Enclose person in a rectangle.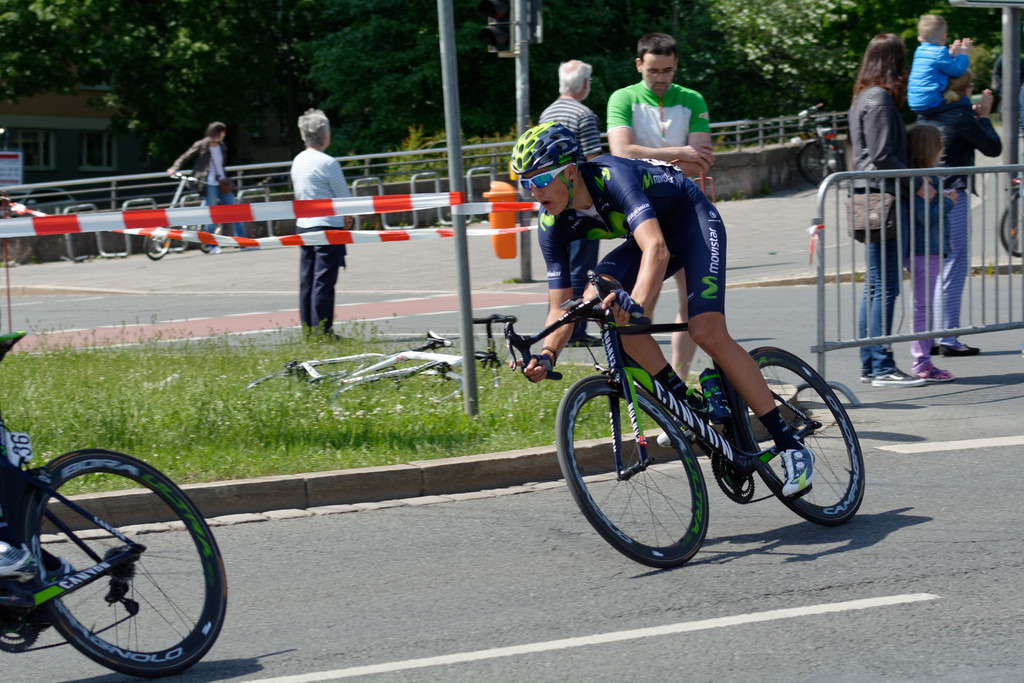
534,60,607,345.
